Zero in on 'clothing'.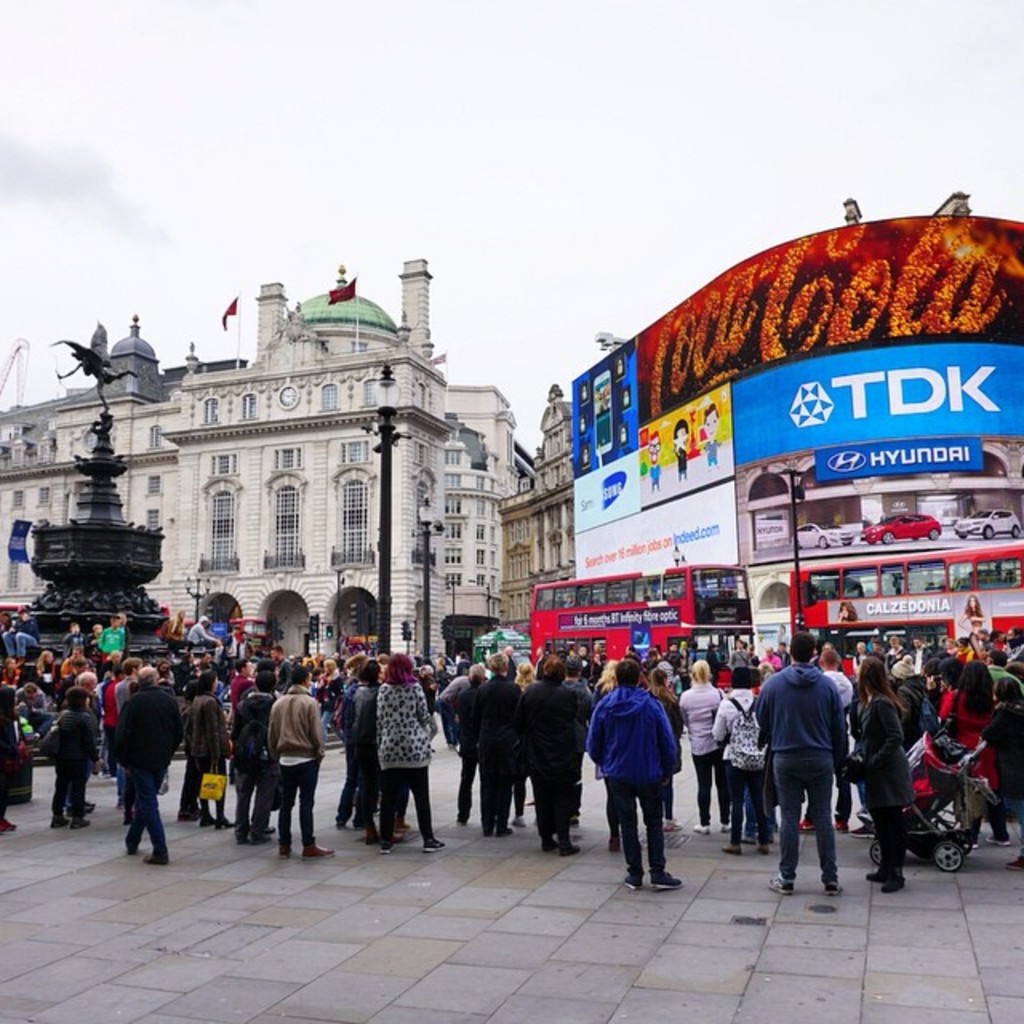
Zeroed in: Rect(706, 677, 763, 837).
